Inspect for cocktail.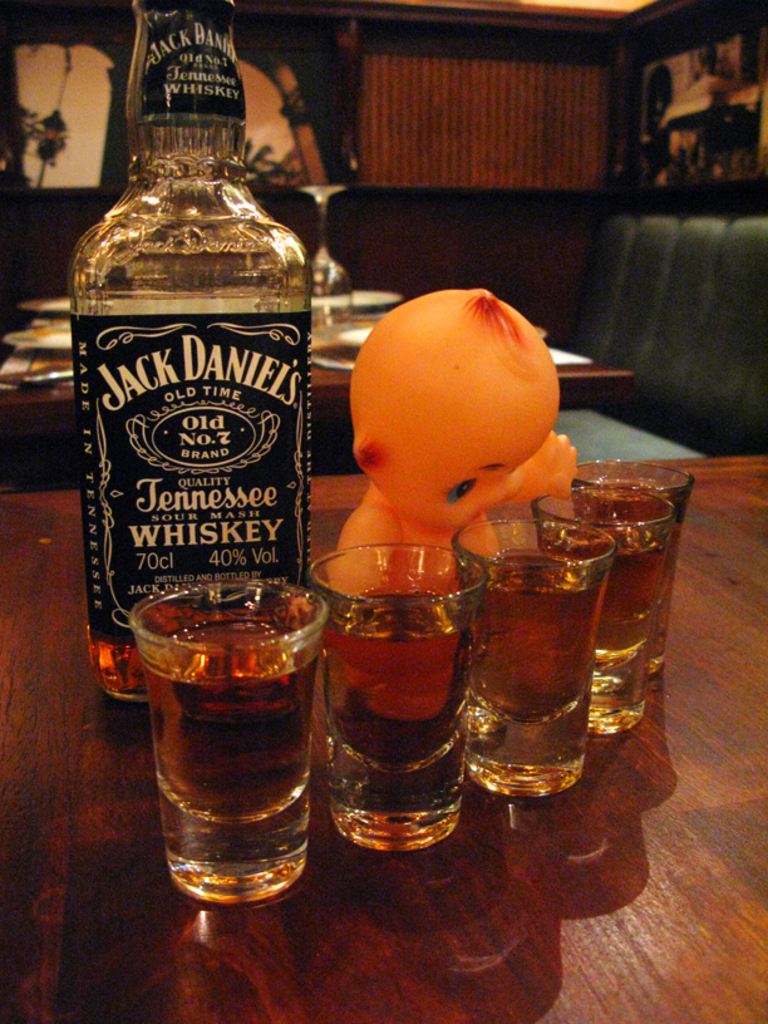
Inspection: bbox=[123, 558, 305, 899].
